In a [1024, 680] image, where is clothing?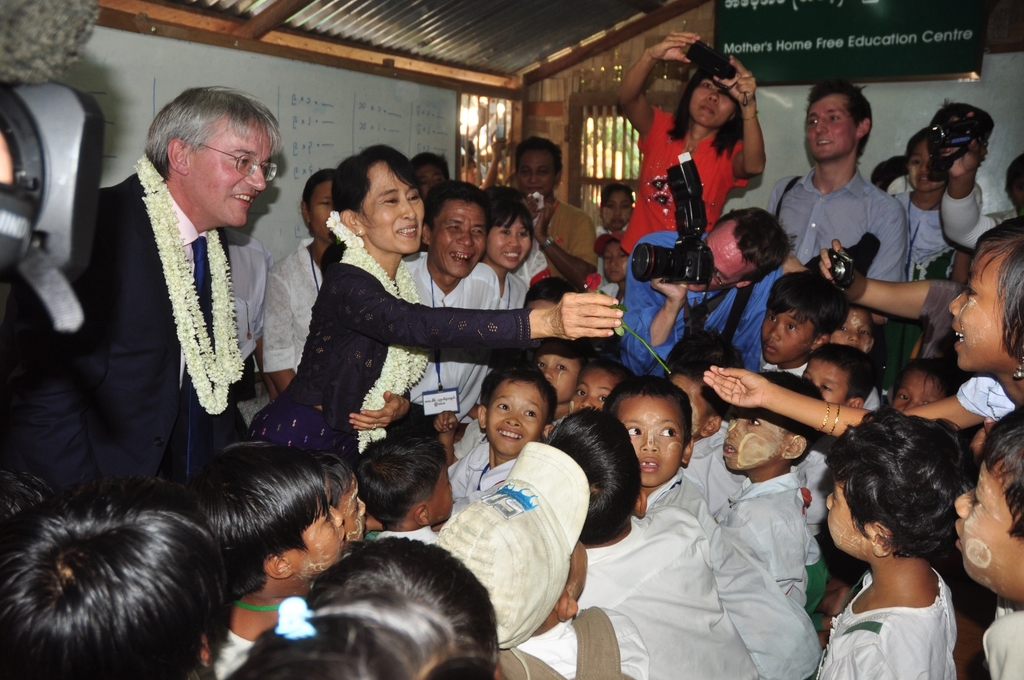
(left=392, top=243, right=499, bottom=410).
